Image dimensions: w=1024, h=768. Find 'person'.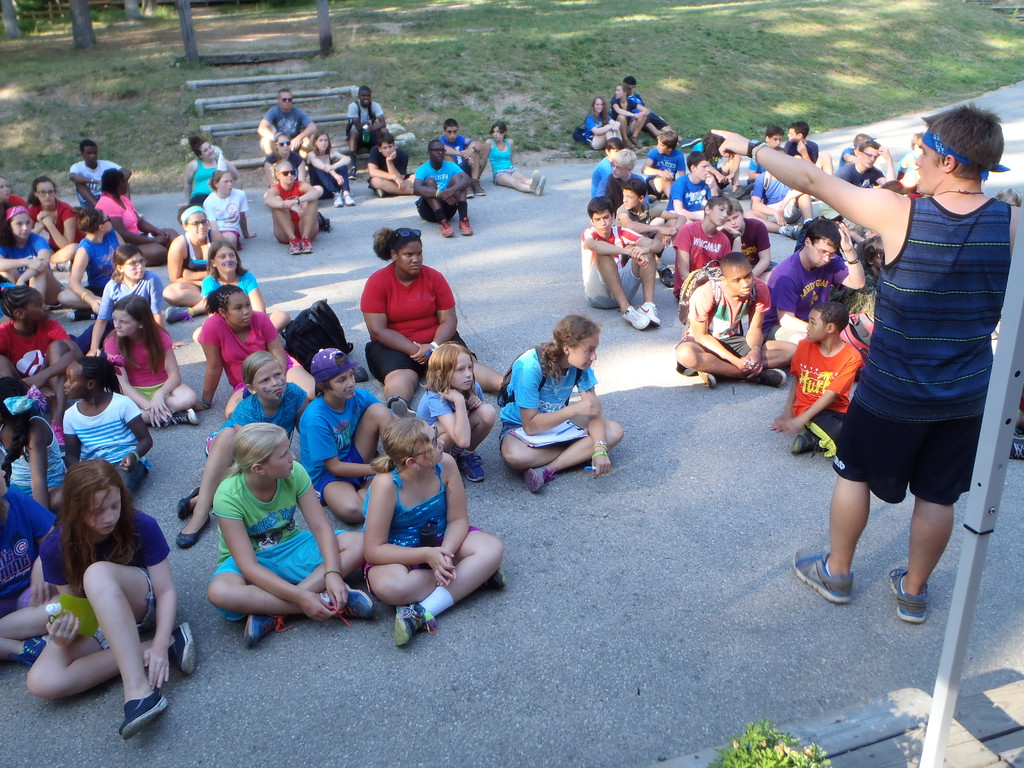
84:246:173:359.
